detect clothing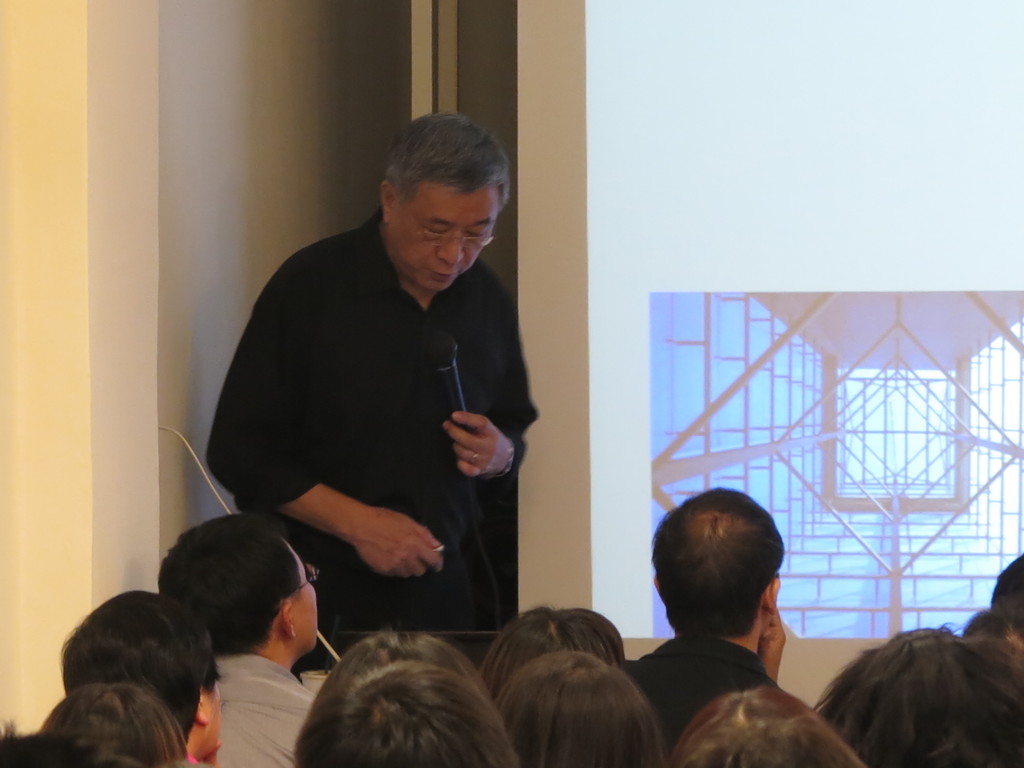
(x1=622, y1=626, x2=776, y2=756)
